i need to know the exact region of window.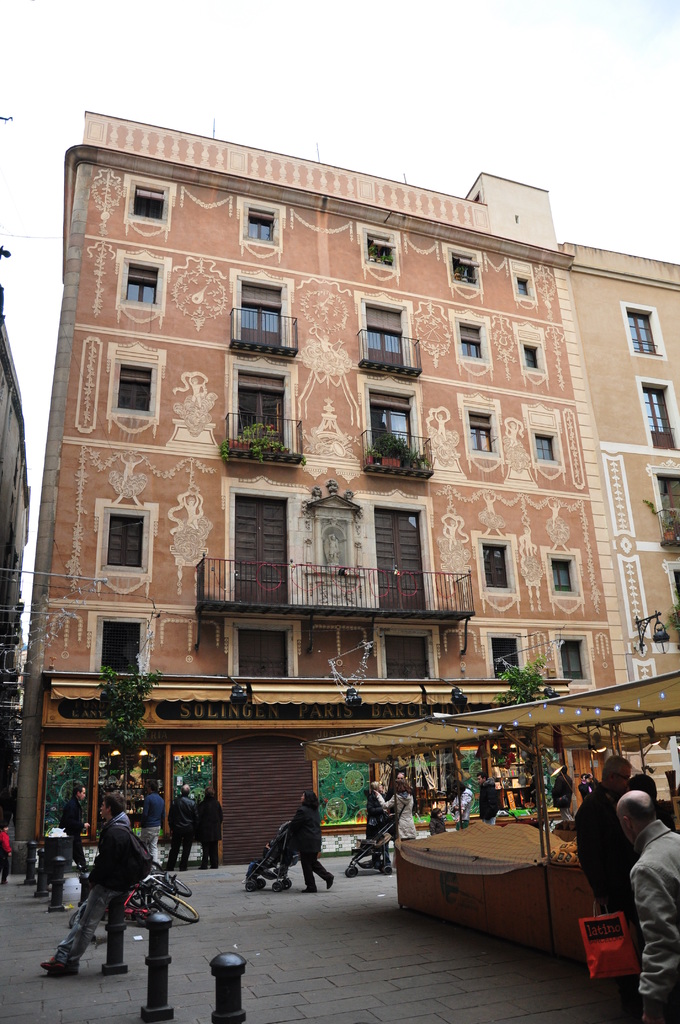
Region: bbox(352, 296, 409, 364).
